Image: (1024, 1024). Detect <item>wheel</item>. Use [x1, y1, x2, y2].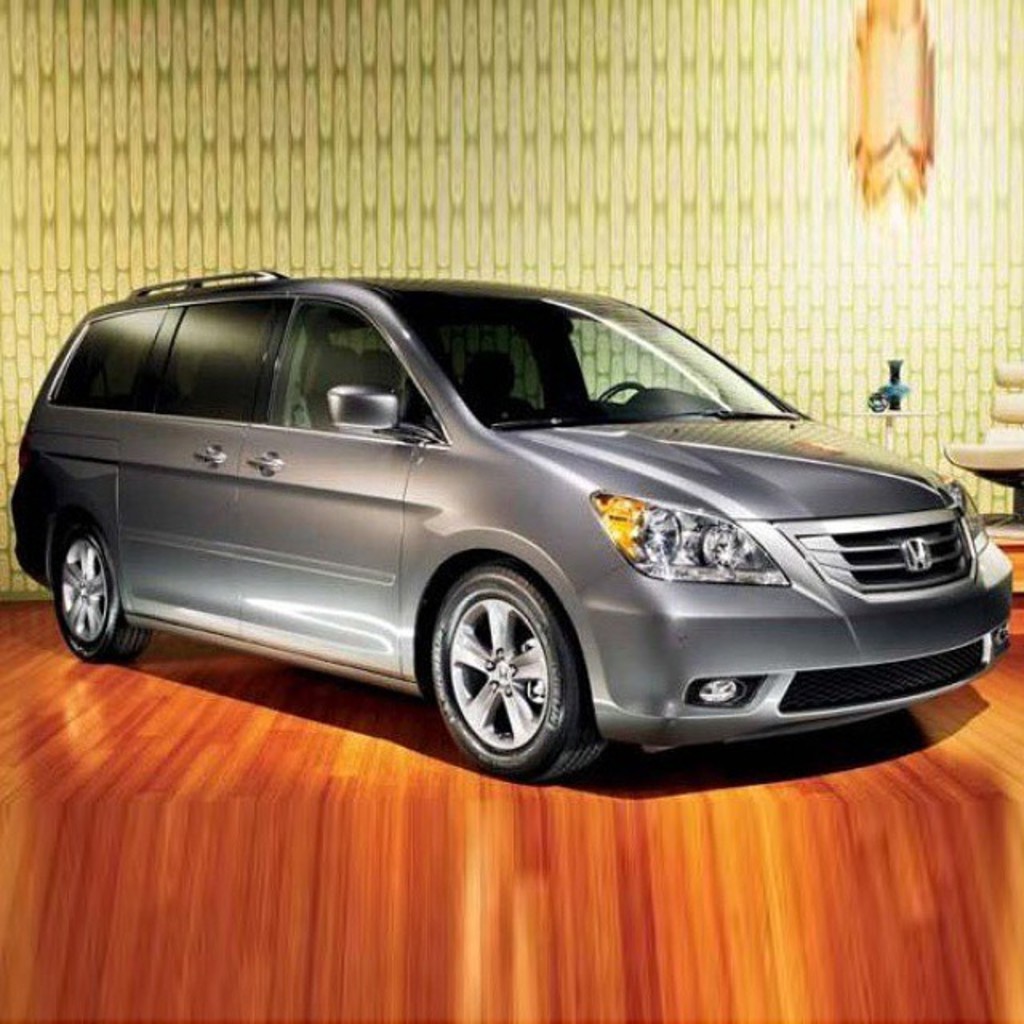
[426, 570, 602, 778].
